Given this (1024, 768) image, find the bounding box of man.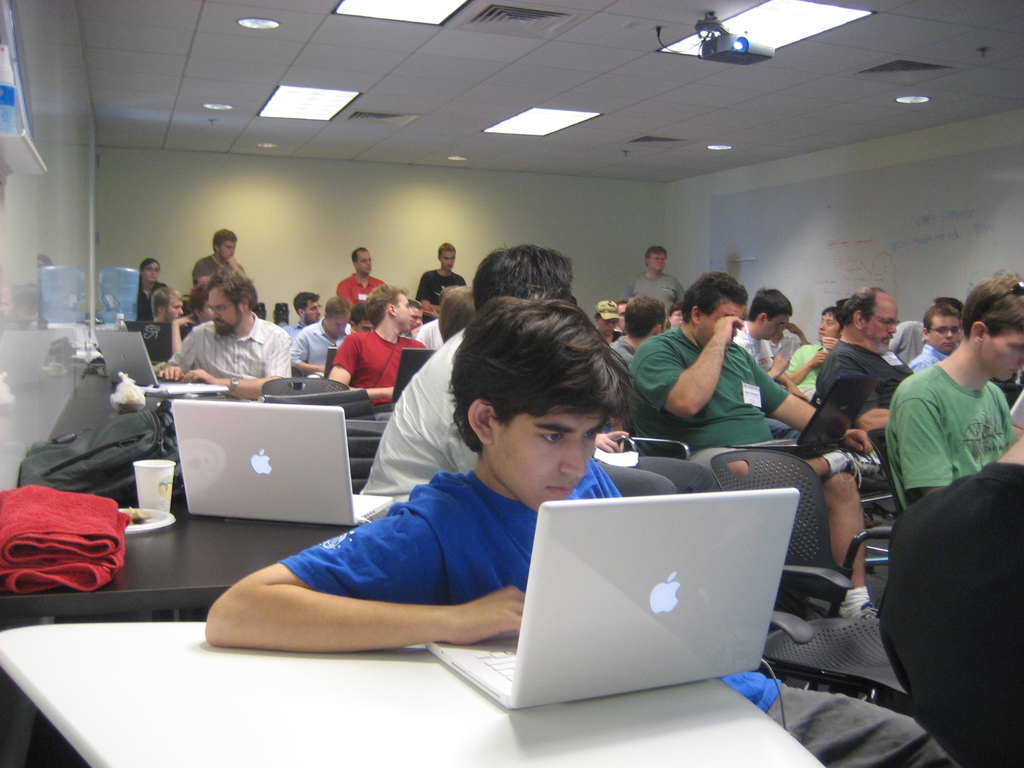
(x1=280, y1=292, x2=322, y2=336).
